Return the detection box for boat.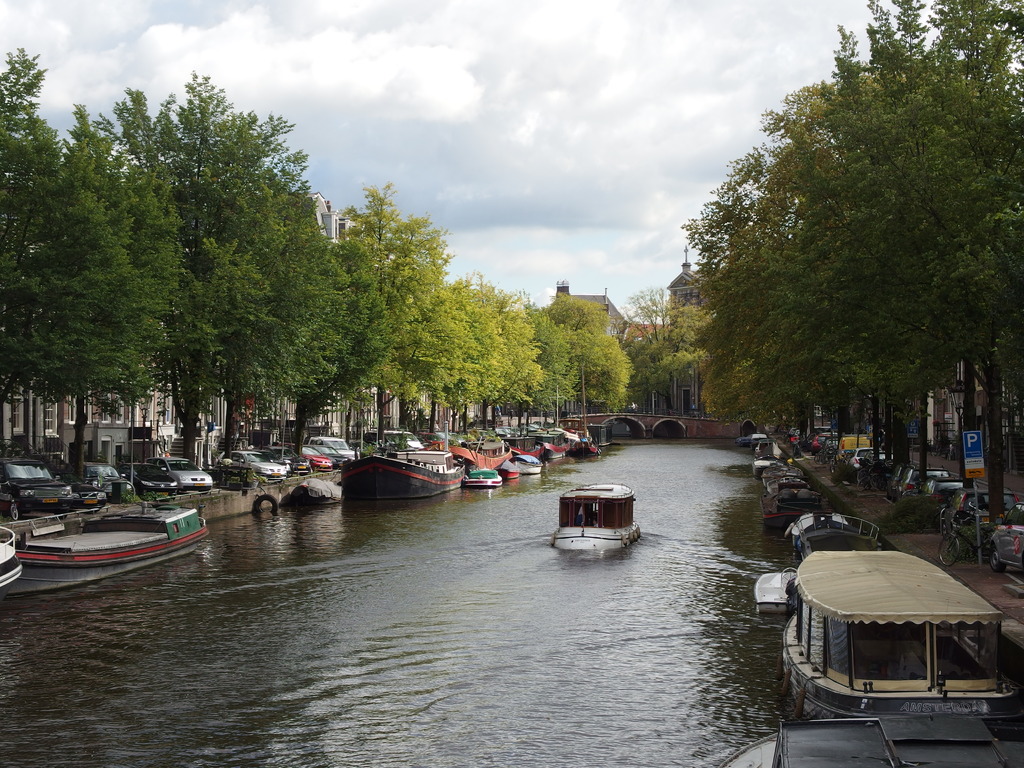
463 472 500 491.
